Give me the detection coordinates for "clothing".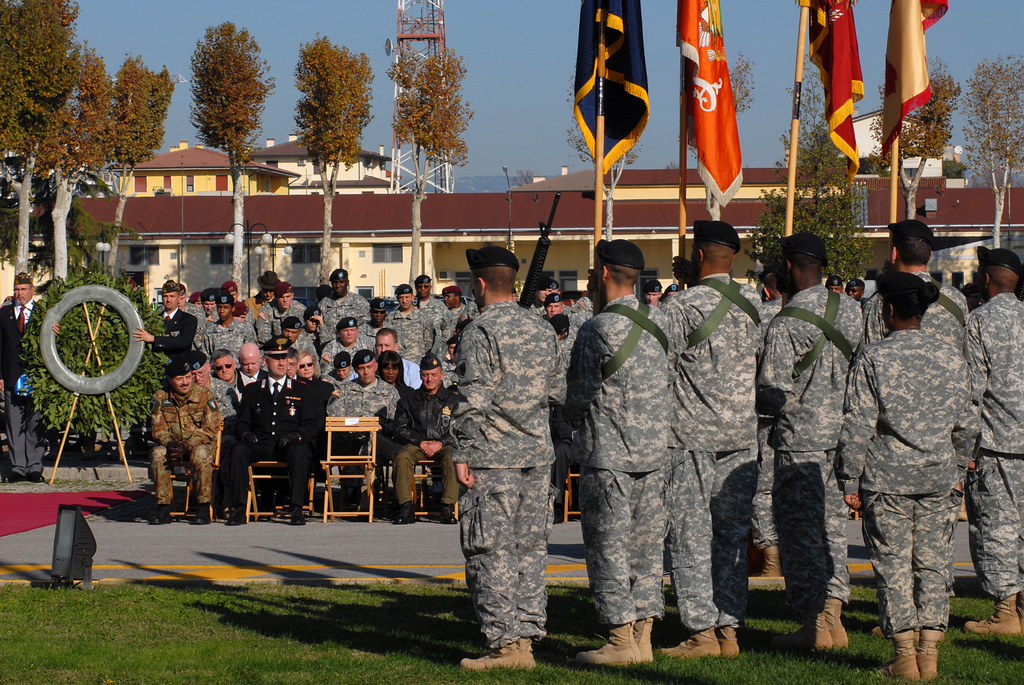
locate(325, 373, 394, 436).
